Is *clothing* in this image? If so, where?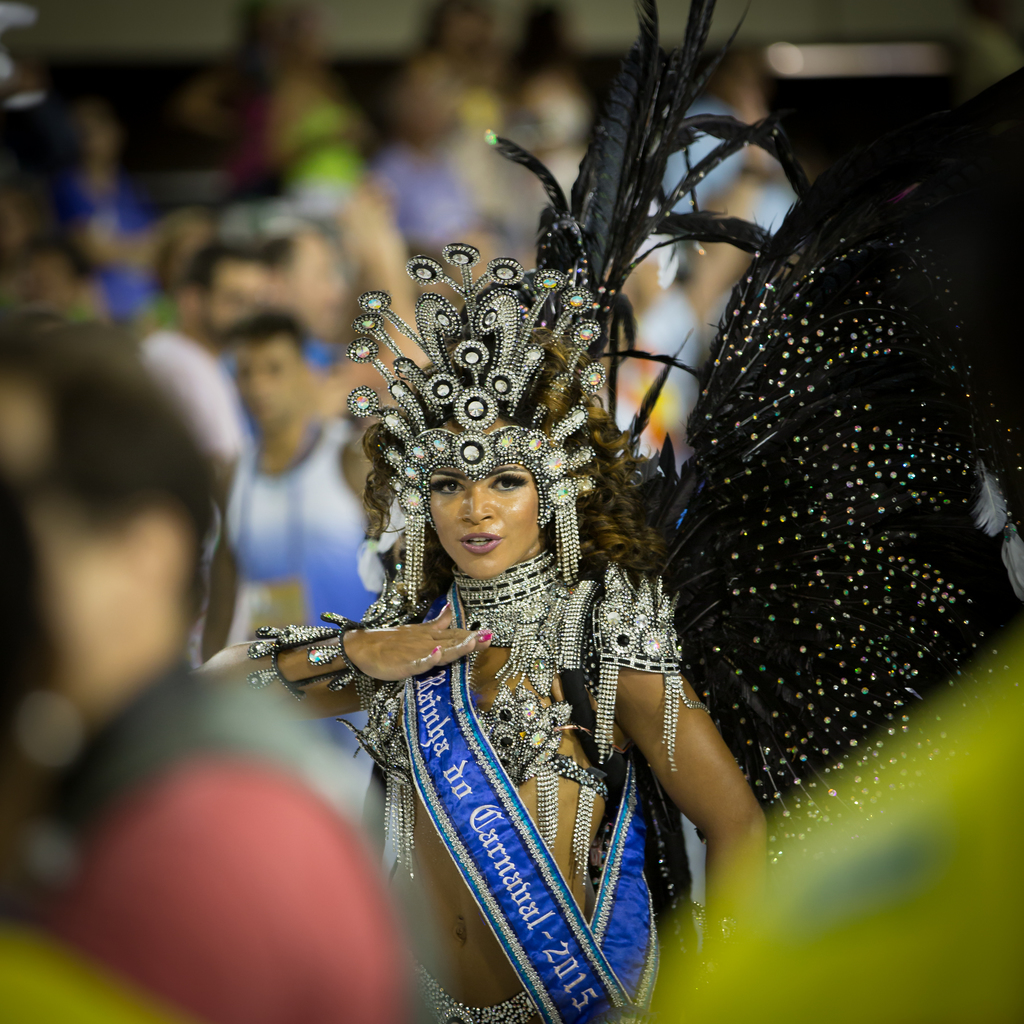
Yes, at box=[215, 431, 387, 788].
